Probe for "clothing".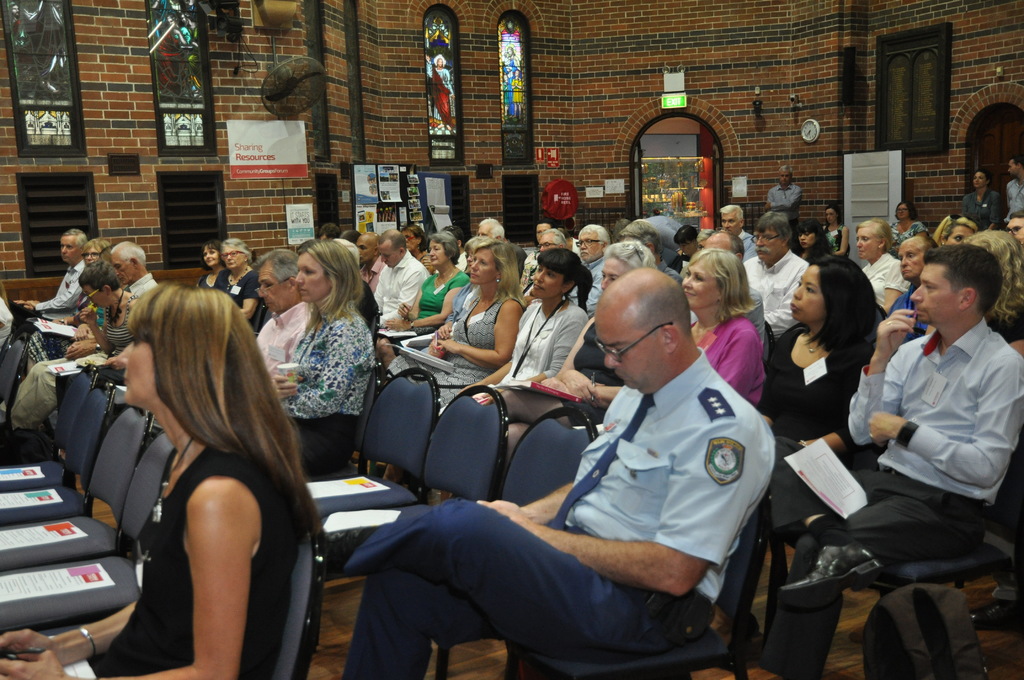
Probe result: box(862, 250, 909, 307).
